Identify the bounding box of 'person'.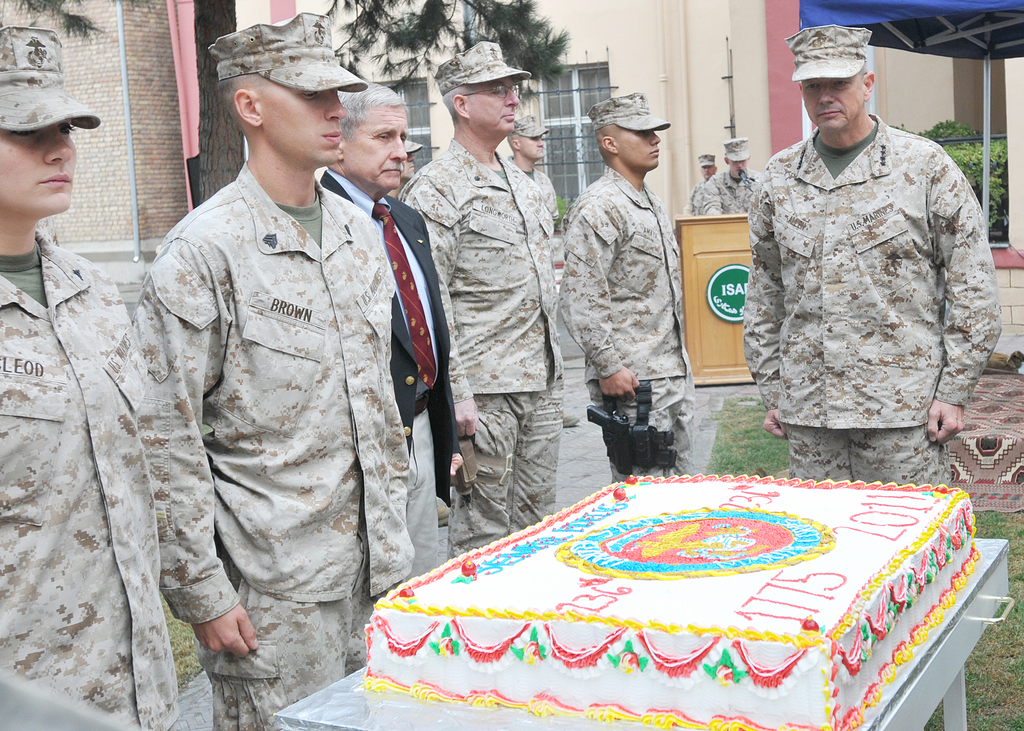
[695,140,769,220].
